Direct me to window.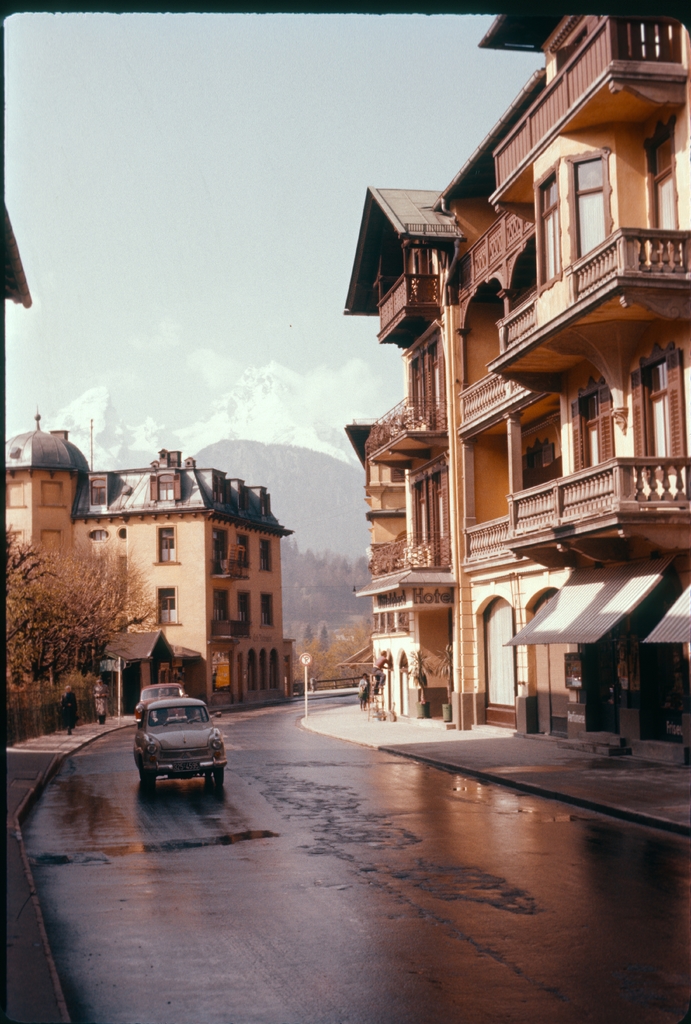
Direction: (left=257, top=592, right=275, bottom=627).
